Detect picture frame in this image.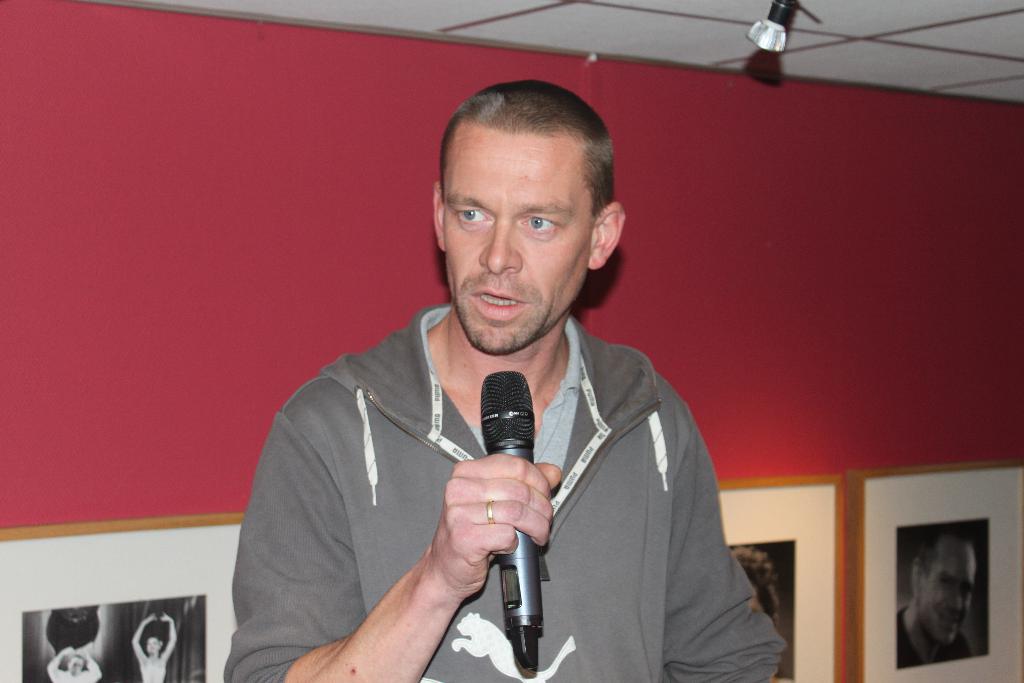
Detection: <box>1,514,260,682</box>.
